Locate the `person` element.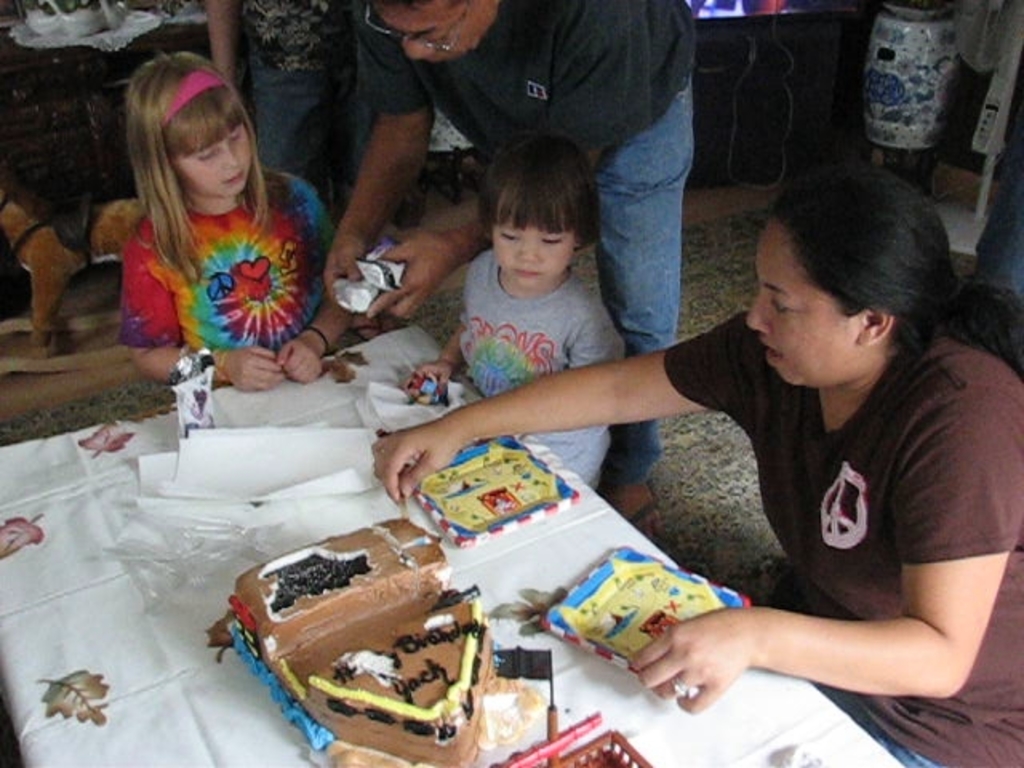
Element bbox: 131/50/368/376.
